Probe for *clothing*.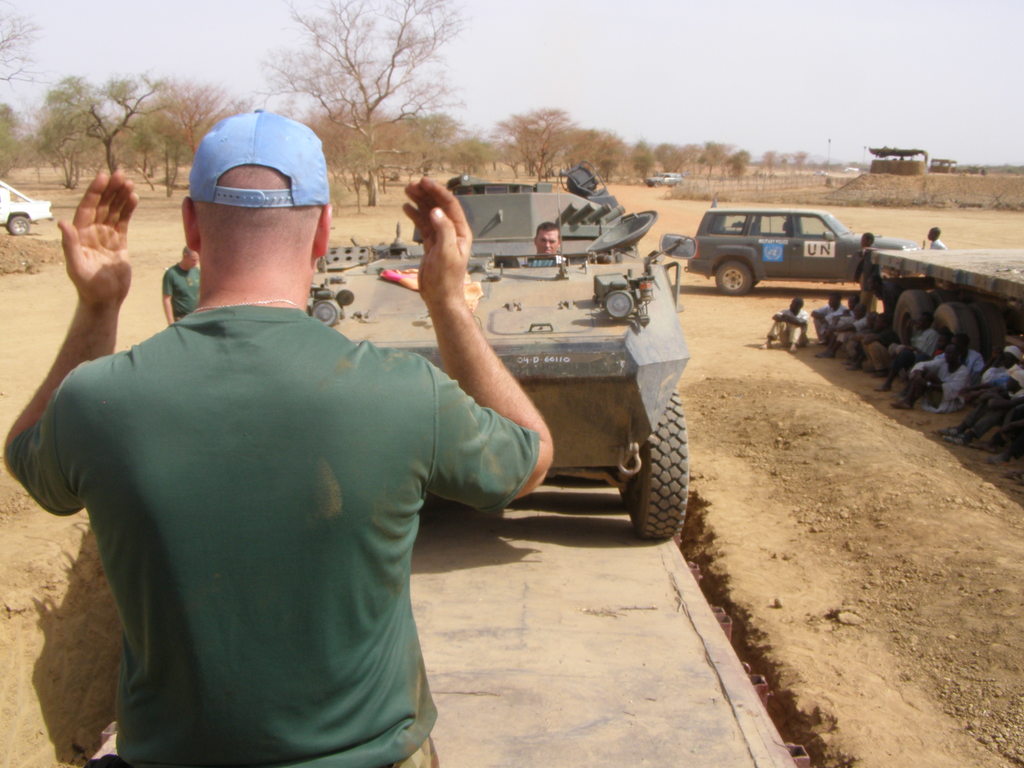
Probe result: (0, 291, 529, 767).
